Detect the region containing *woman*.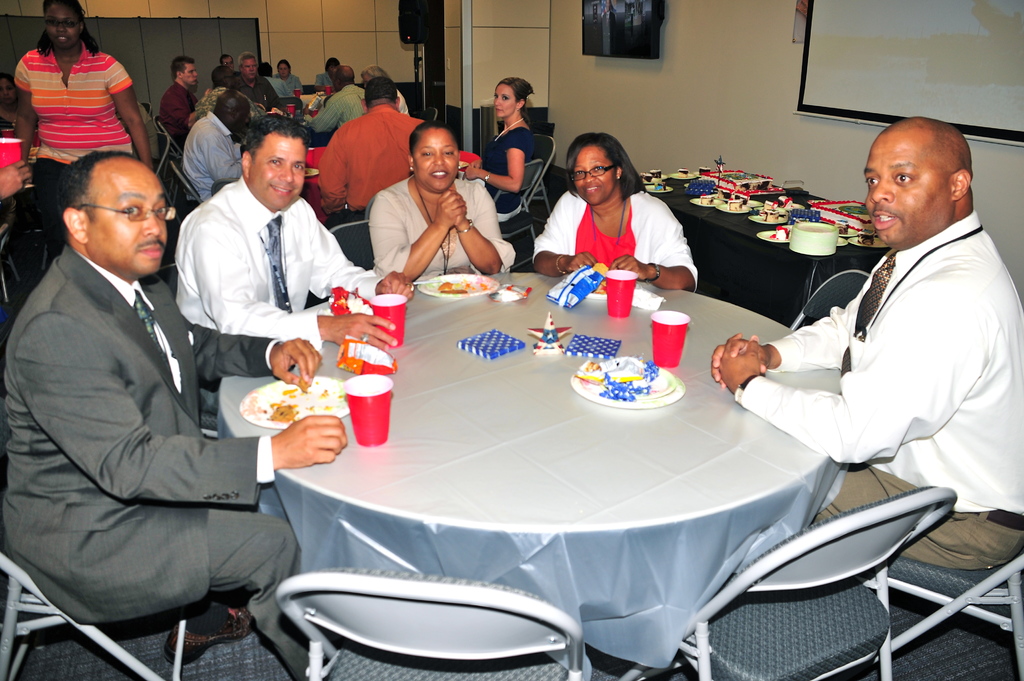
bbox=(0, 71, 21, 140).
